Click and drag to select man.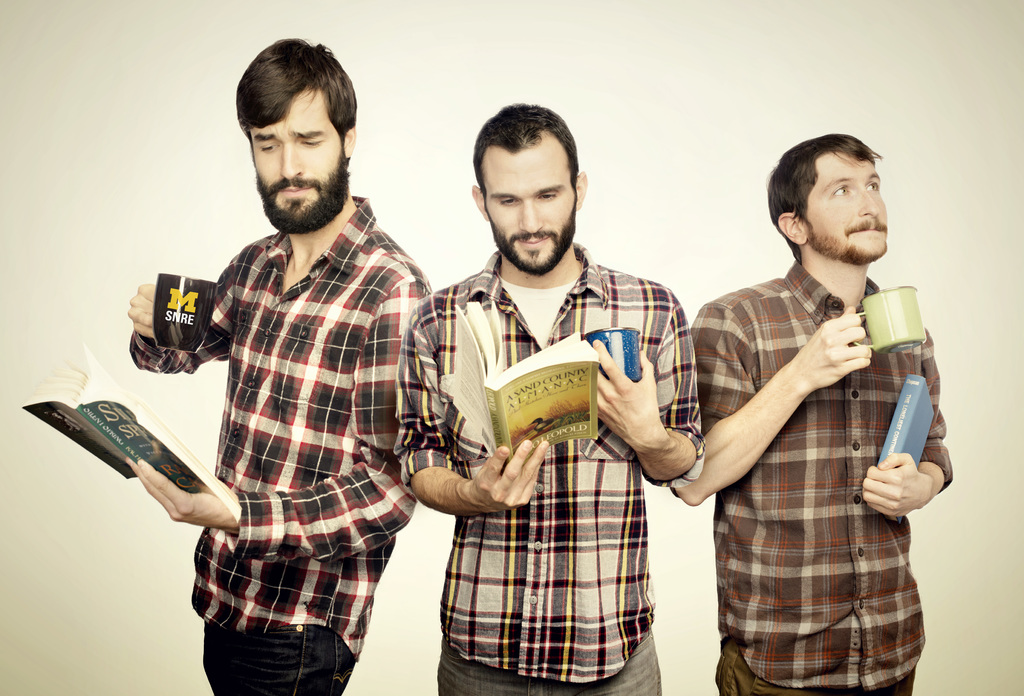
Selection: <box>663,133,976,695</box>.
